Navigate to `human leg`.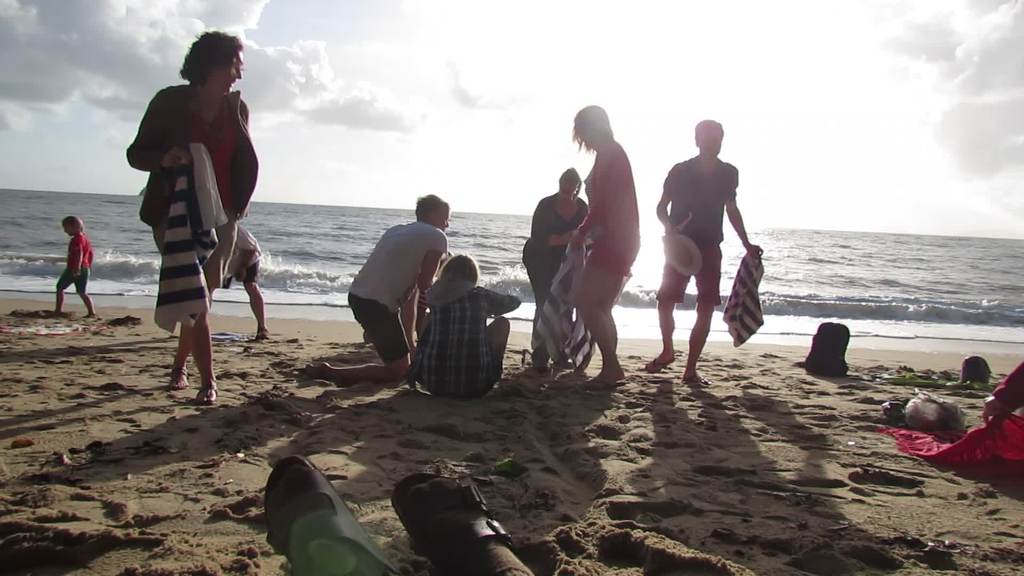
Navigation target: [left=55, top=268, right=73, bottom=314].
